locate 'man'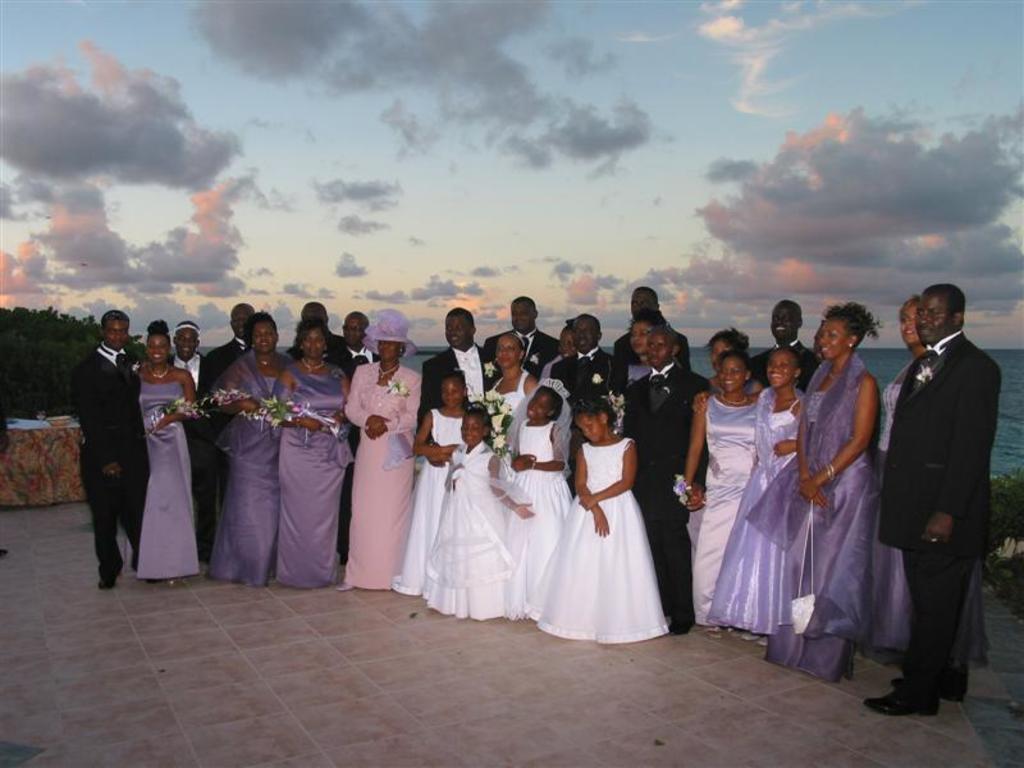
Rect(284, 297, 346, 370)
